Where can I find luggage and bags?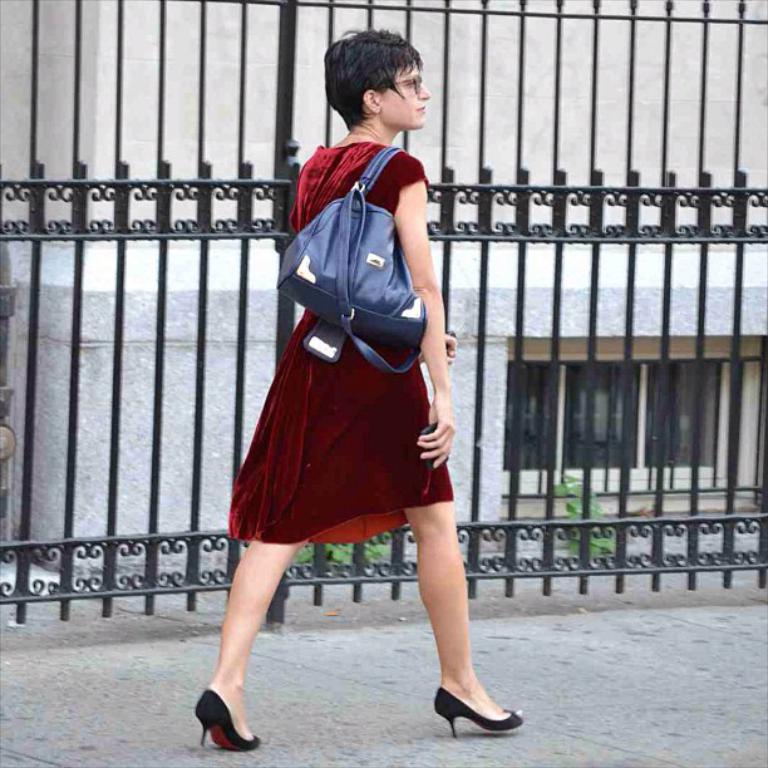
You can find it at 275, 143, 427, 376.
